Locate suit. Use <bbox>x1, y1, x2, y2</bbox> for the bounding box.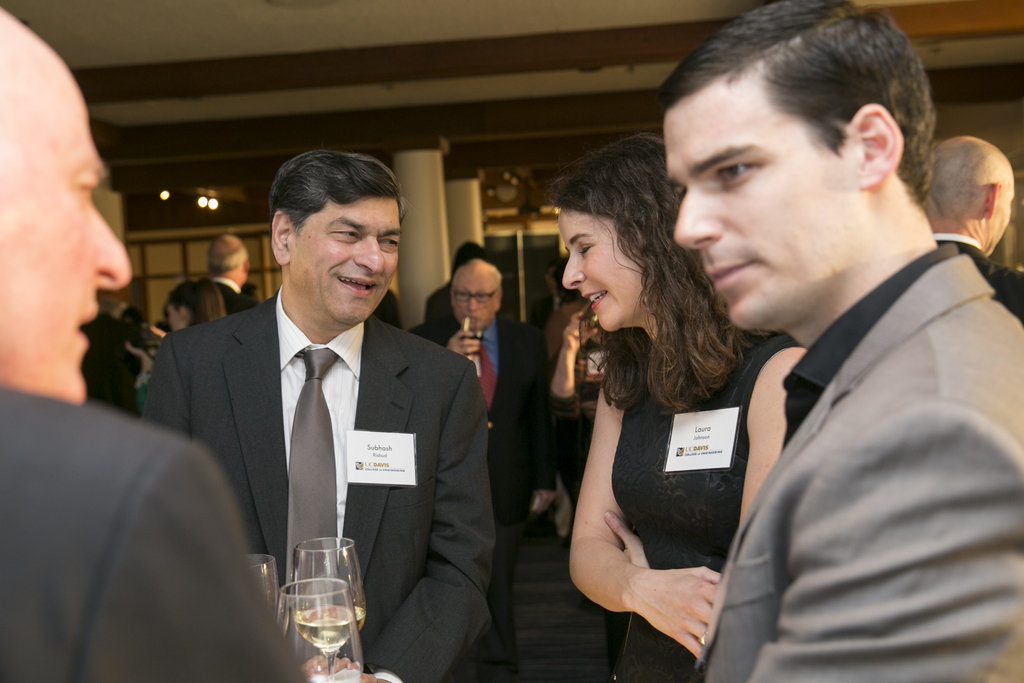
<bbox>941, 231, 1022, 321</bbox>.
